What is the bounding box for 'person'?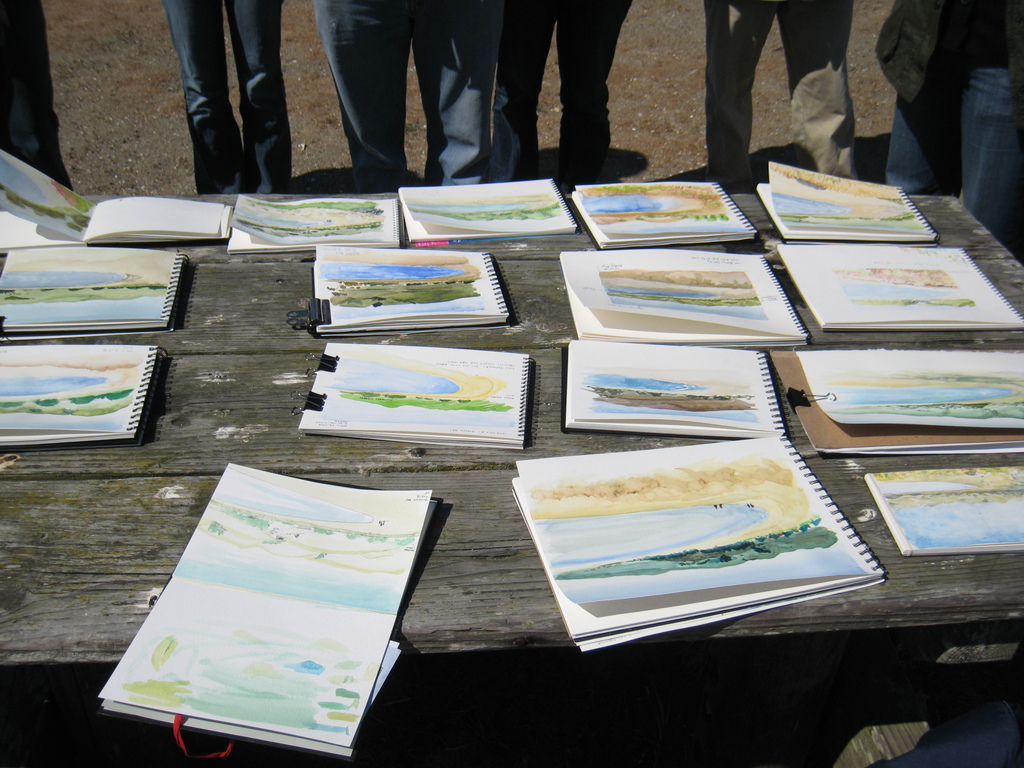
bbox=(877, 0, 1019, 261).
